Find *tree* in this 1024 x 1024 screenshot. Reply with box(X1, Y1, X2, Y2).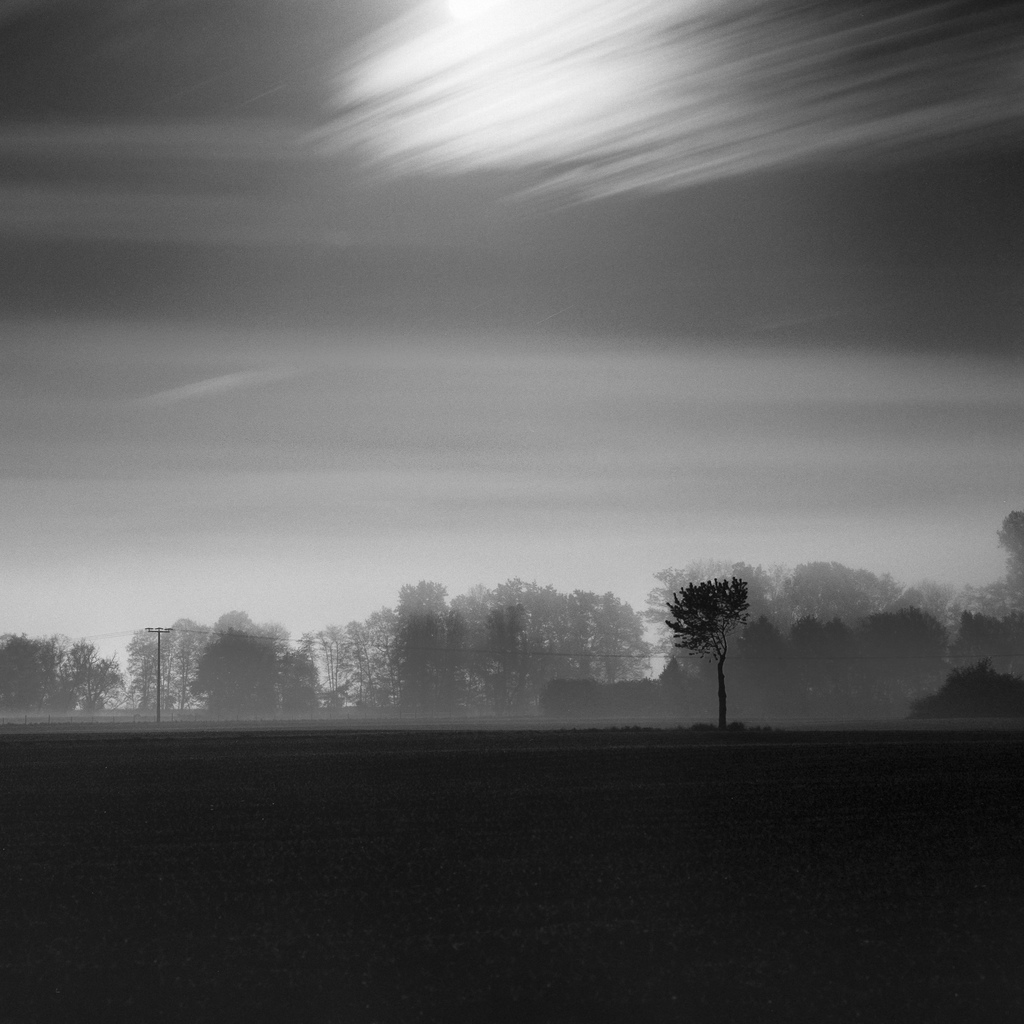
box(188, 626, 293, 725).
